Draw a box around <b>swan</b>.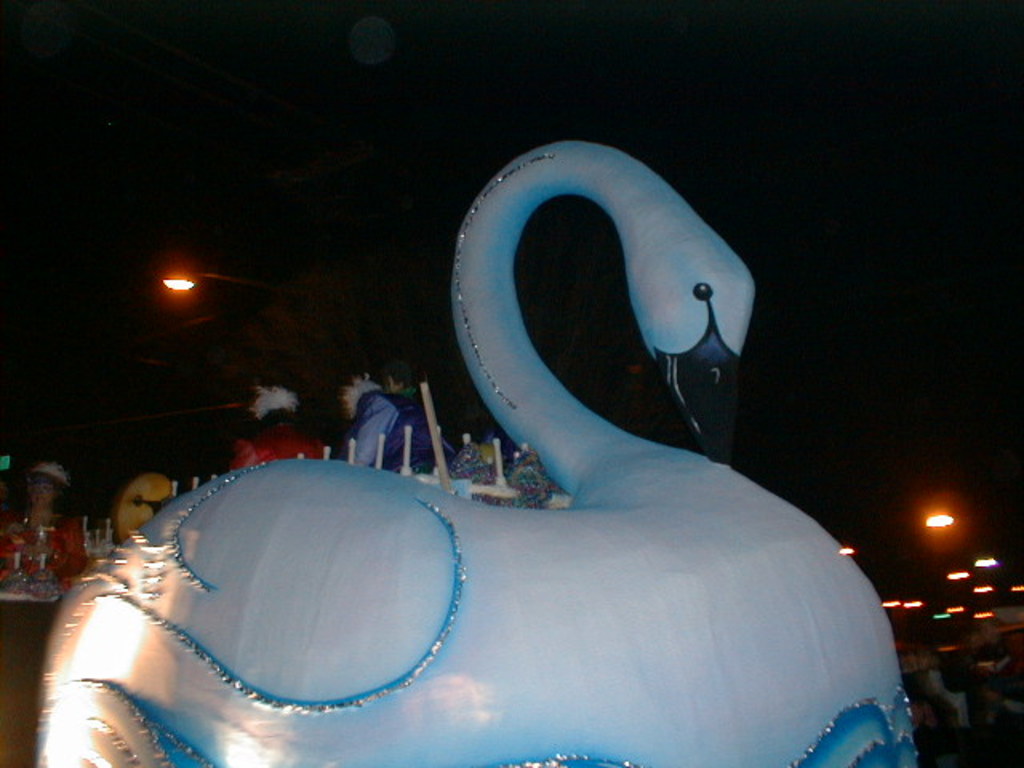
crop(344, 376, 456, 462).
